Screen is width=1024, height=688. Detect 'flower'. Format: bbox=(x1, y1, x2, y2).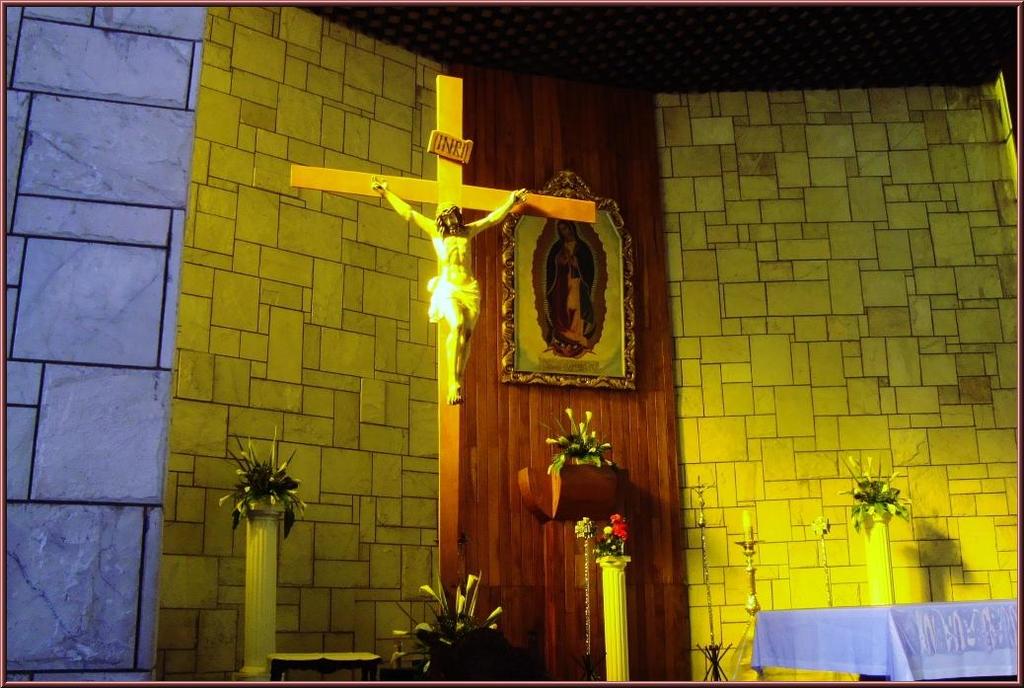
bbox=(565, 407, 573, 422).
